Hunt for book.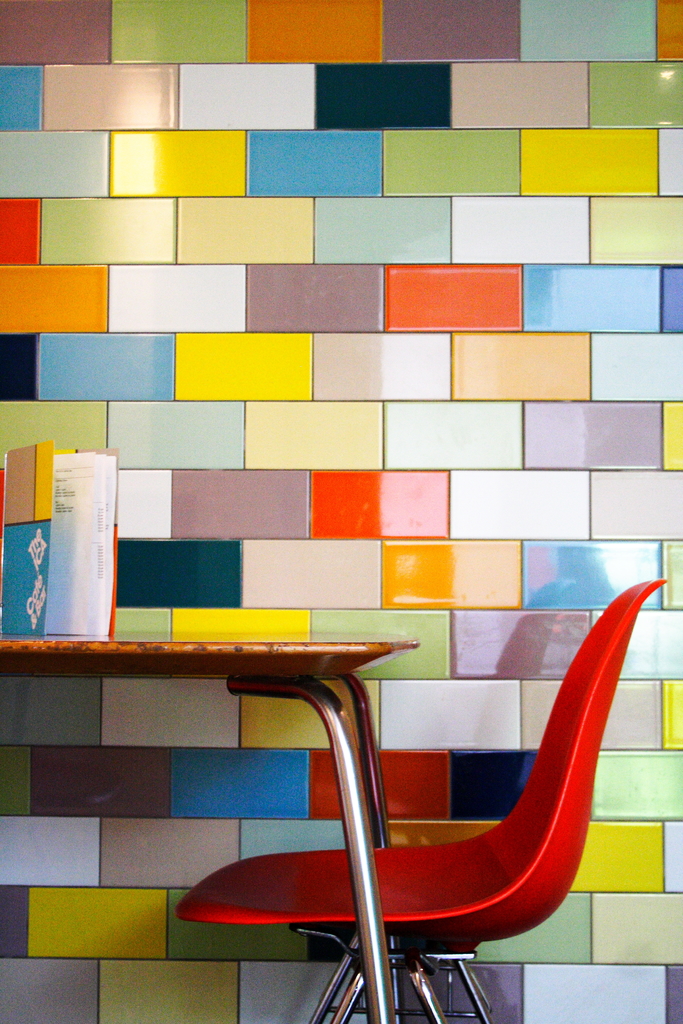
Hunted down at bbox=(1, 442, 120, 644).
